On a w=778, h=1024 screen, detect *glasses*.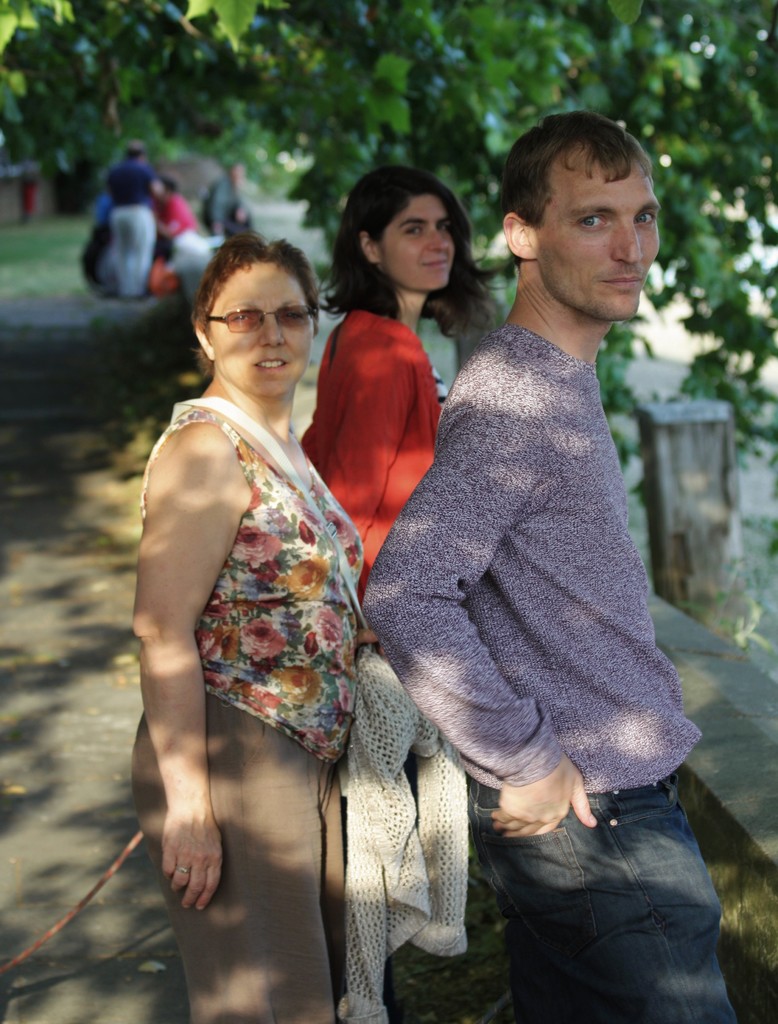
bbox=(193, 285, 321, 337).
